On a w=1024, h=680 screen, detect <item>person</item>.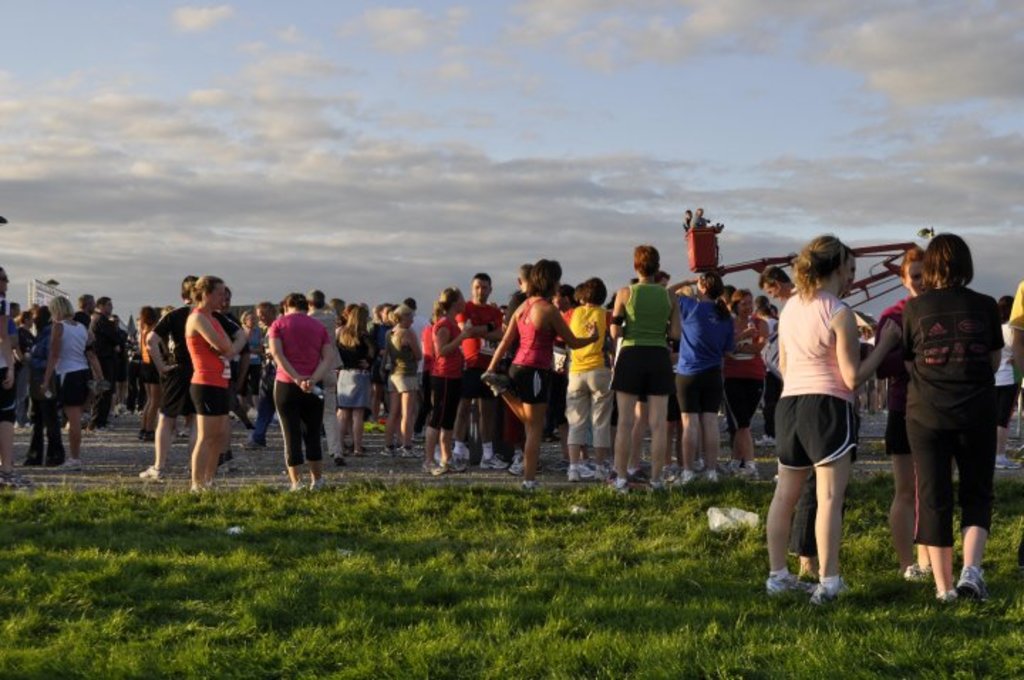
[80, 290, 118, 431].
